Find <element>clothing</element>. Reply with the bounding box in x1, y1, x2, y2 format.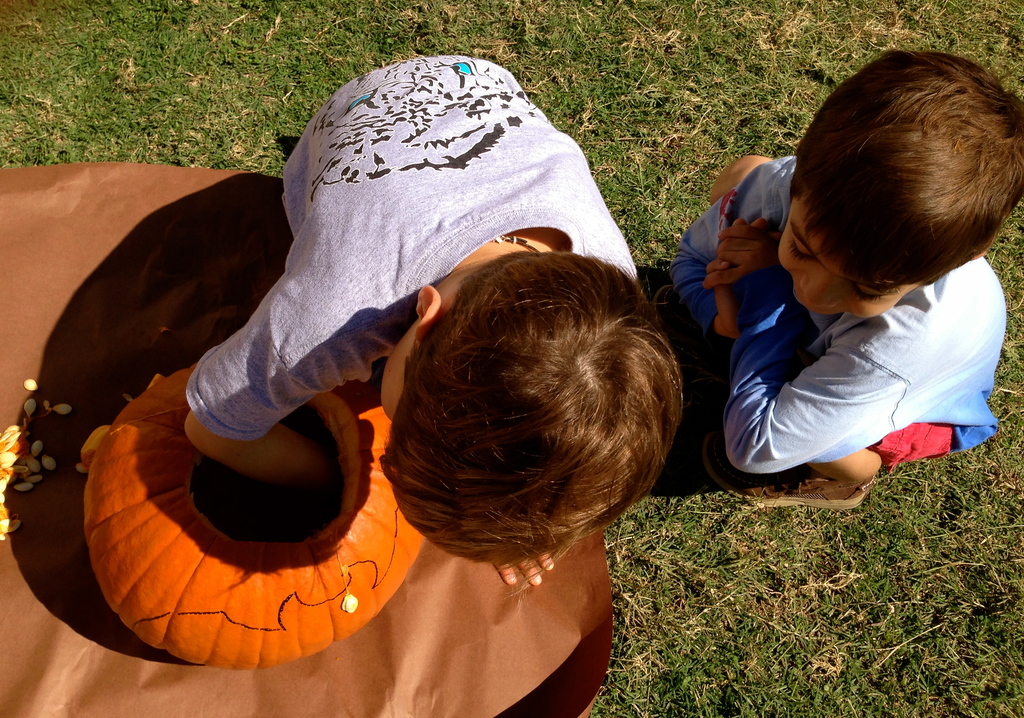
182, 47, 639, 441.
